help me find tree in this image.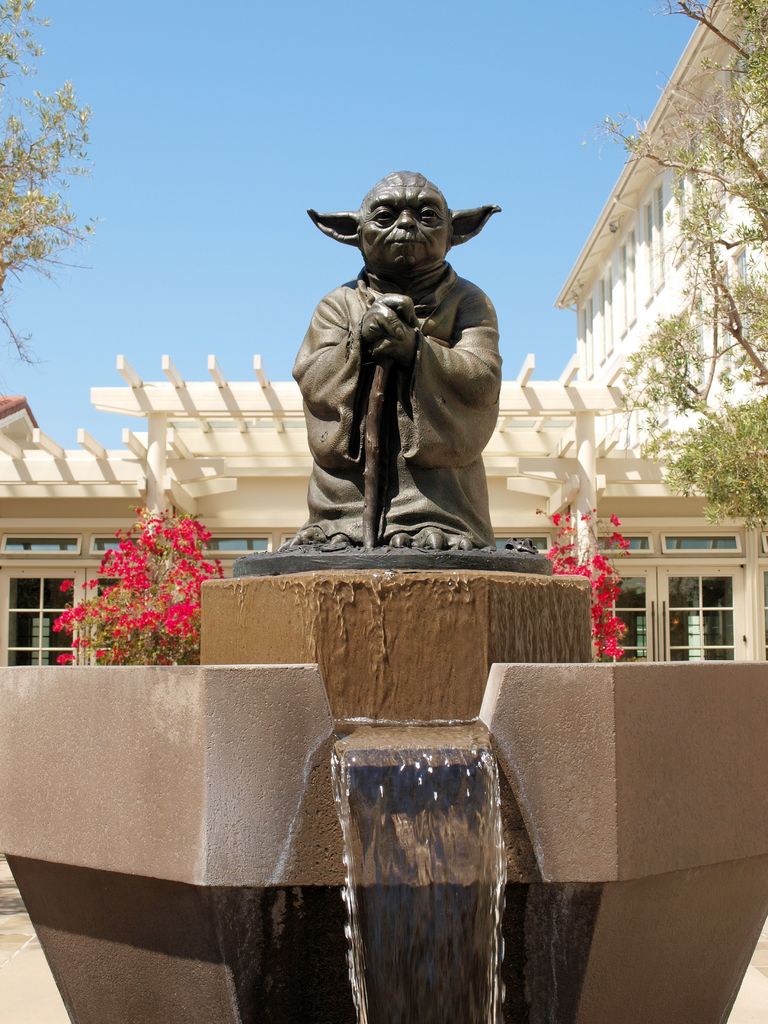
Found it: (left=0, top=0, right=125, bottom=401).
